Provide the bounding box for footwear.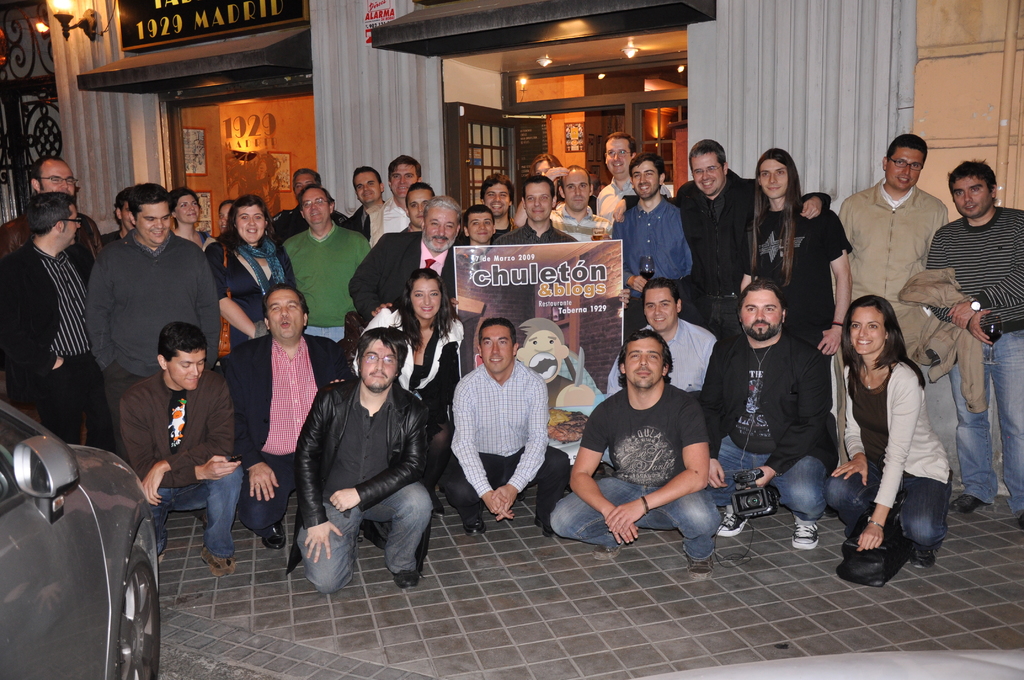
pyautogui.locateOnScreen(394, 572, 417, 589).
